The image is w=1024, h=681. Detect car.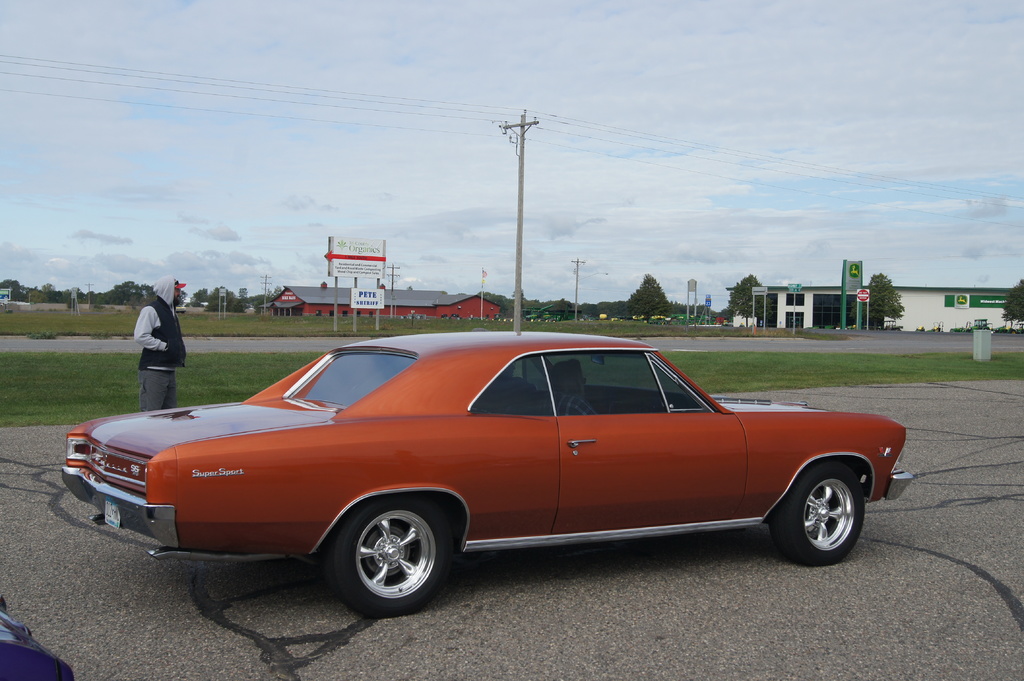
Detection: x1=72 y1=344 x2=886 y2=623.
